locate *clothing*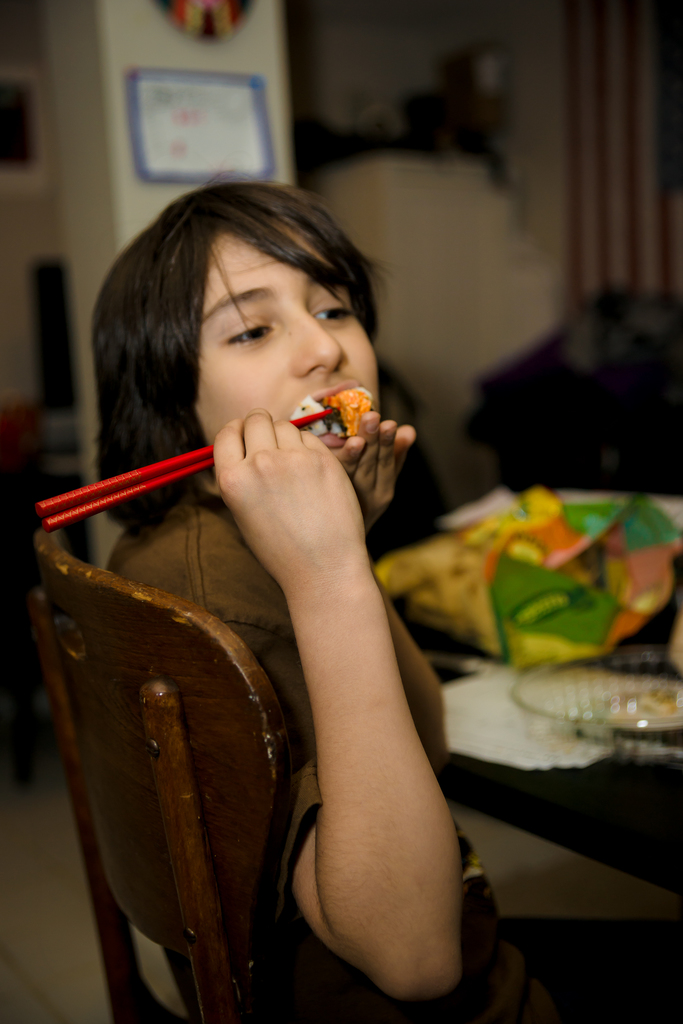
bbox(101, 485, 570, 1011)
